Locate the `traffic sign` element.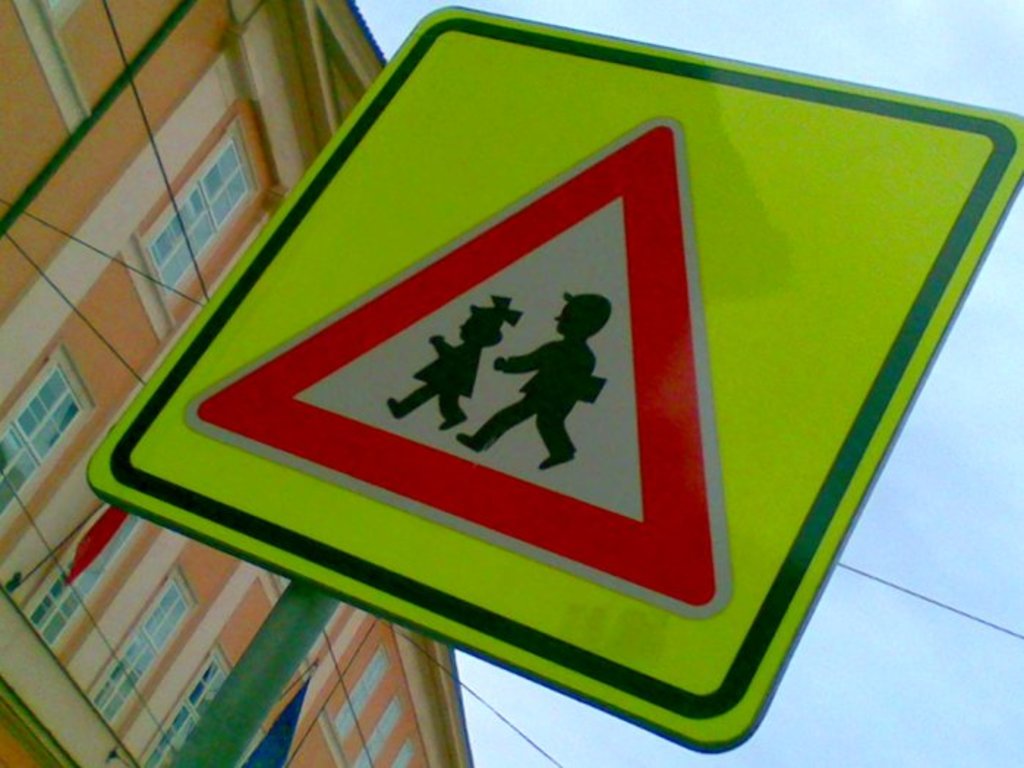
Element bbox: left=88, top=1, right=1023, bottom=756.
